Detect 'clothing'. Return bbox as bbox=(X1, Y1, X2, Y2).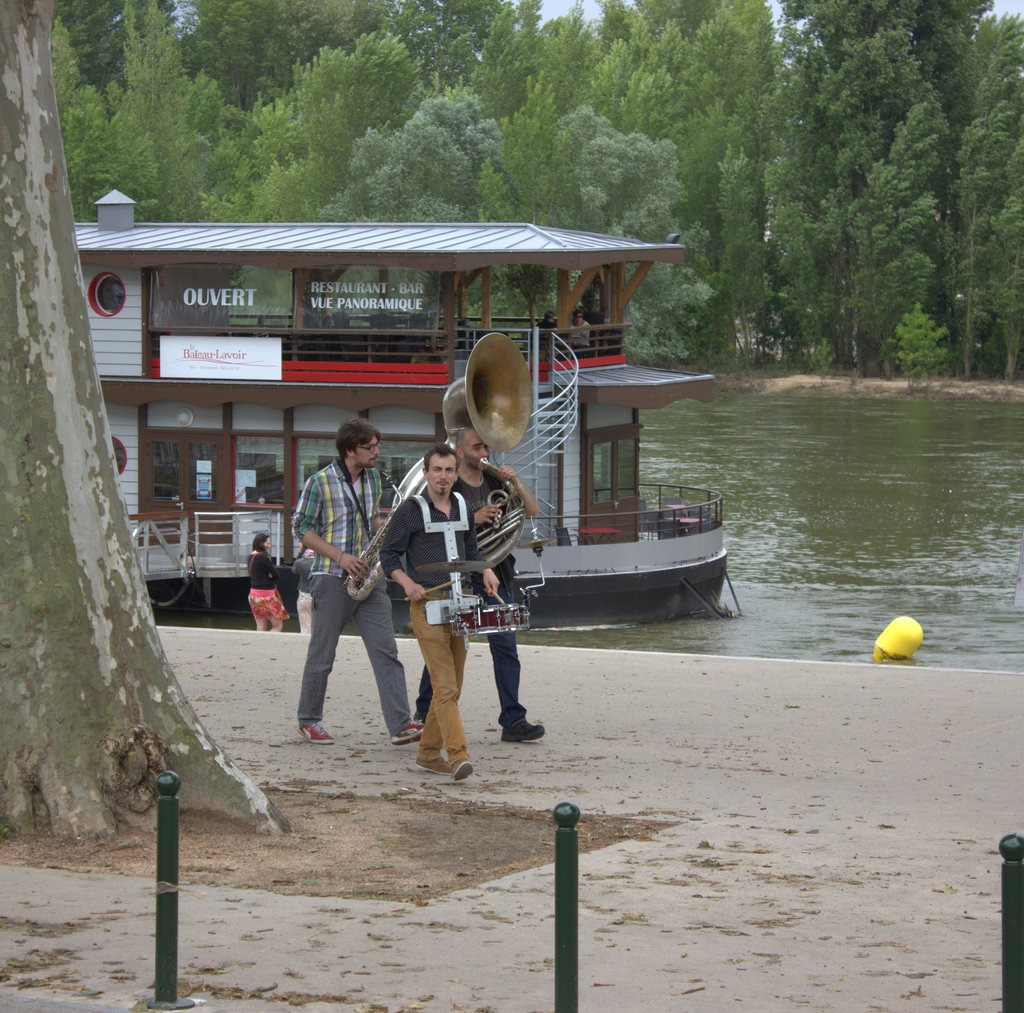
bbox=(244, 550, 287, 622).
